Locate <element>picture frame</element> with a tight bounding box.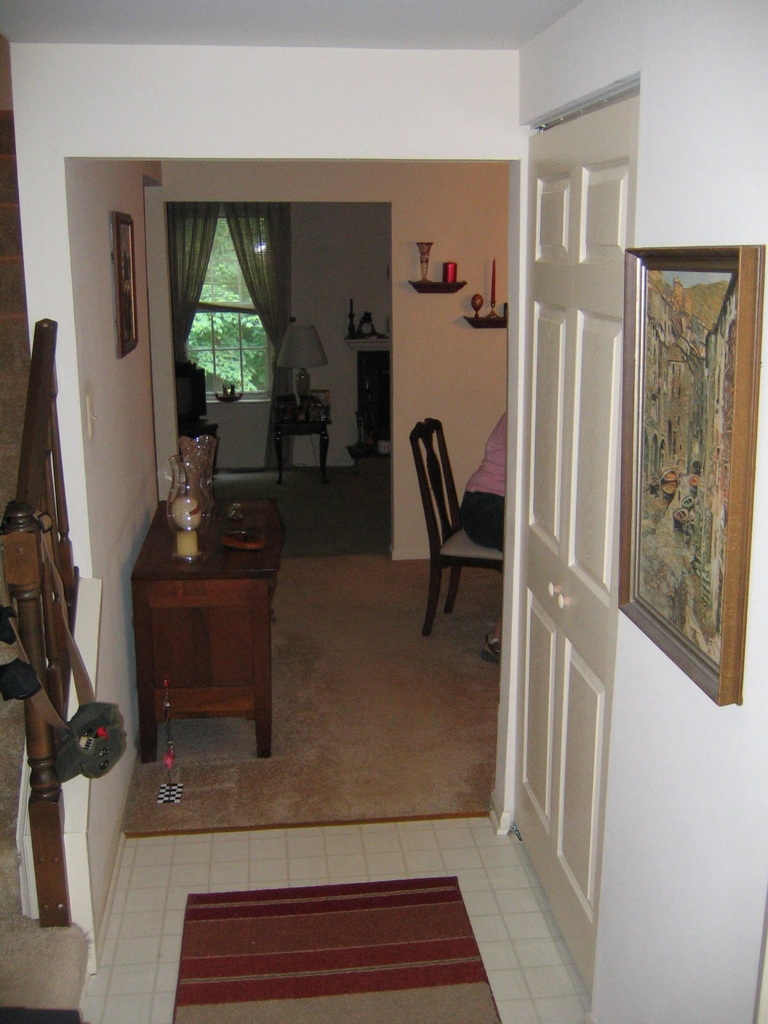
{"x1": 114, "y1": 214, "x2": 145, "y2": 363}.
